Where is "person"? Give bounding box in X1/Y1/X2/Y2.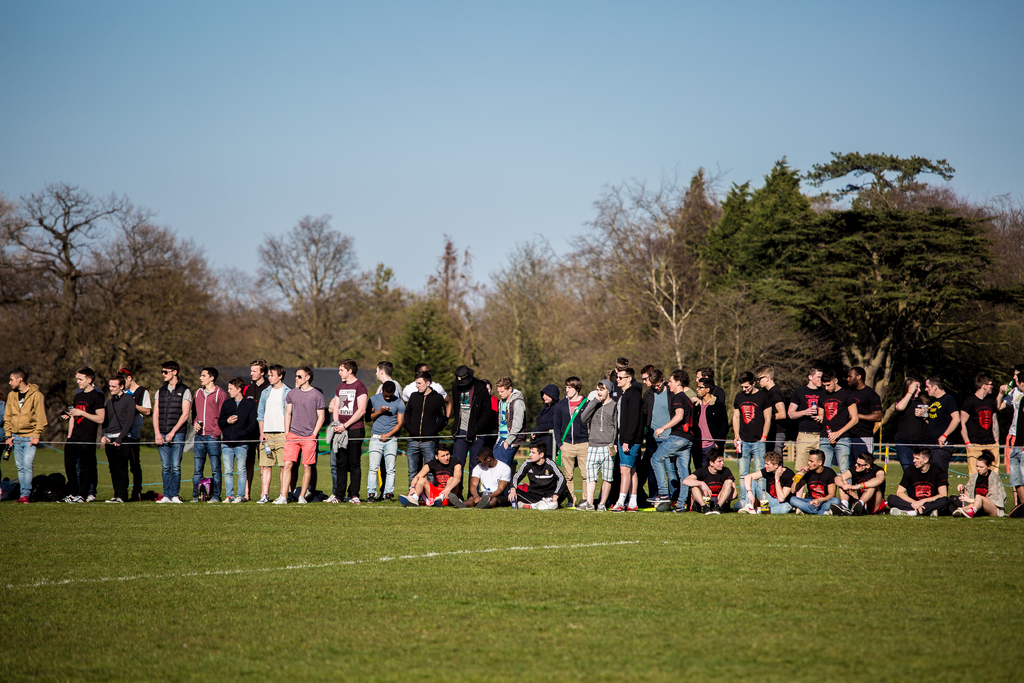
64/365/104/501.
